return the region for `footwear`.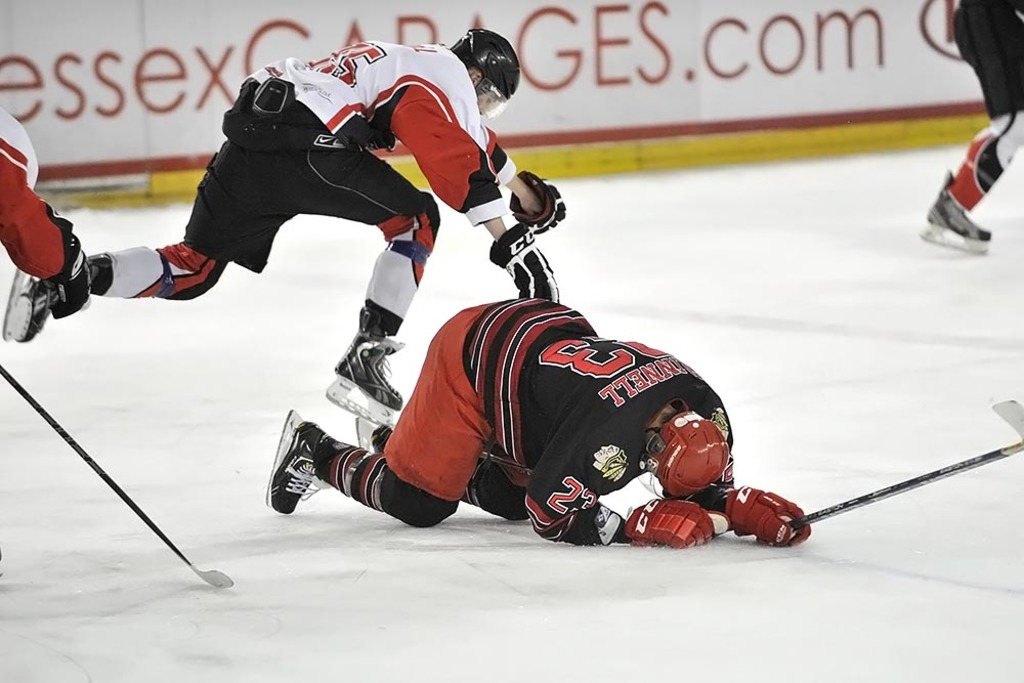
(left=915, top=186, right=995, bottom=256).
